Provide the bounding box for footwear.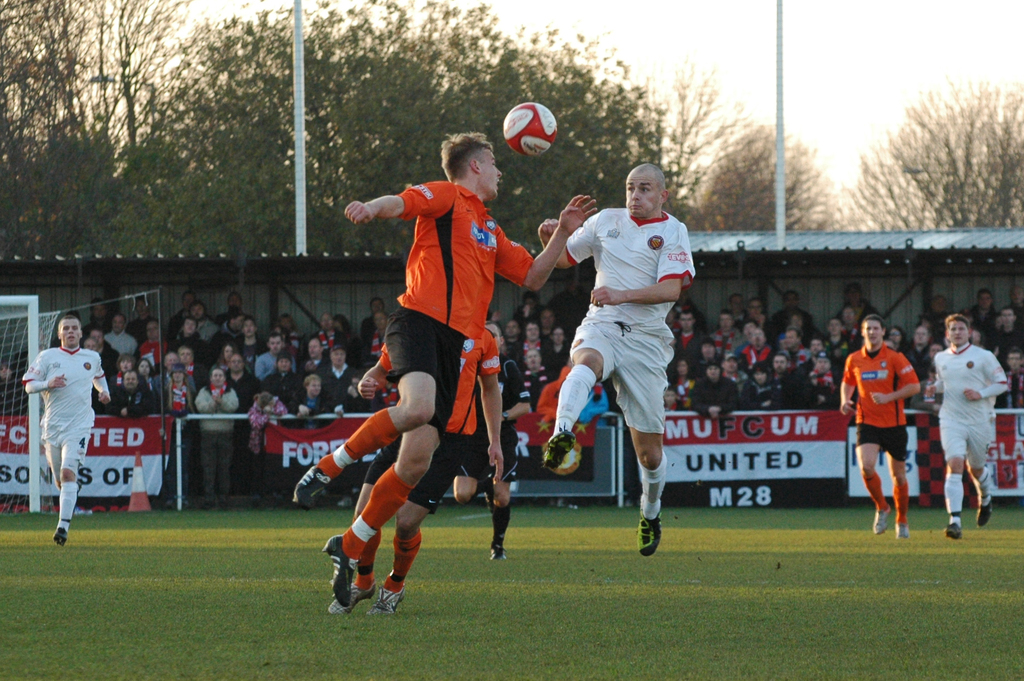
[x1=56, y1=524, x2=71, y2=548].
